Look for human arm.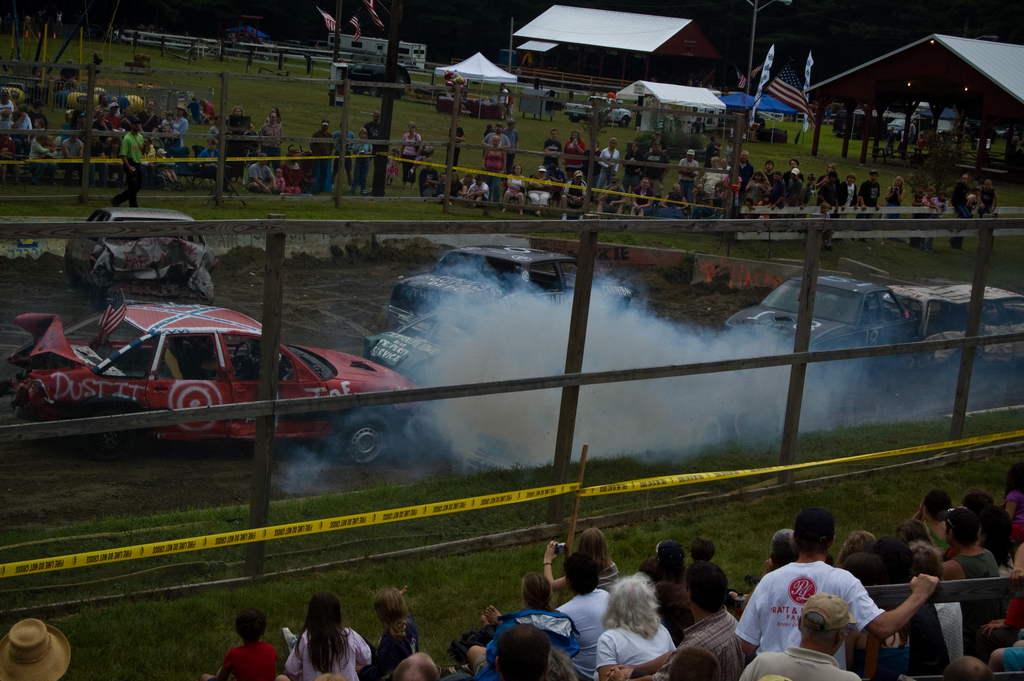
Found: crop(631, 185, 637, 209).
